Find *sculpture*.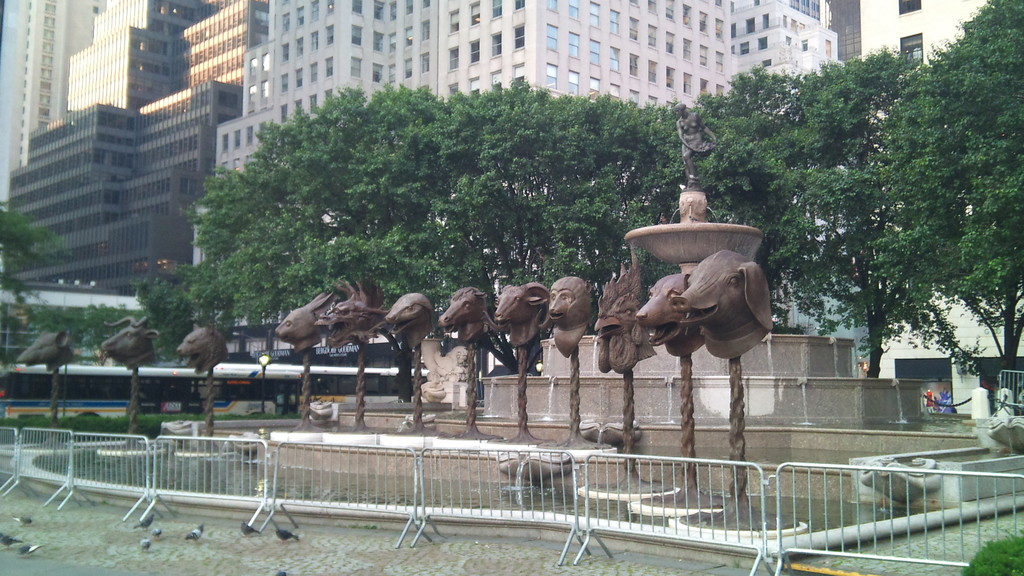
rect(669, 249, 772, 358).
